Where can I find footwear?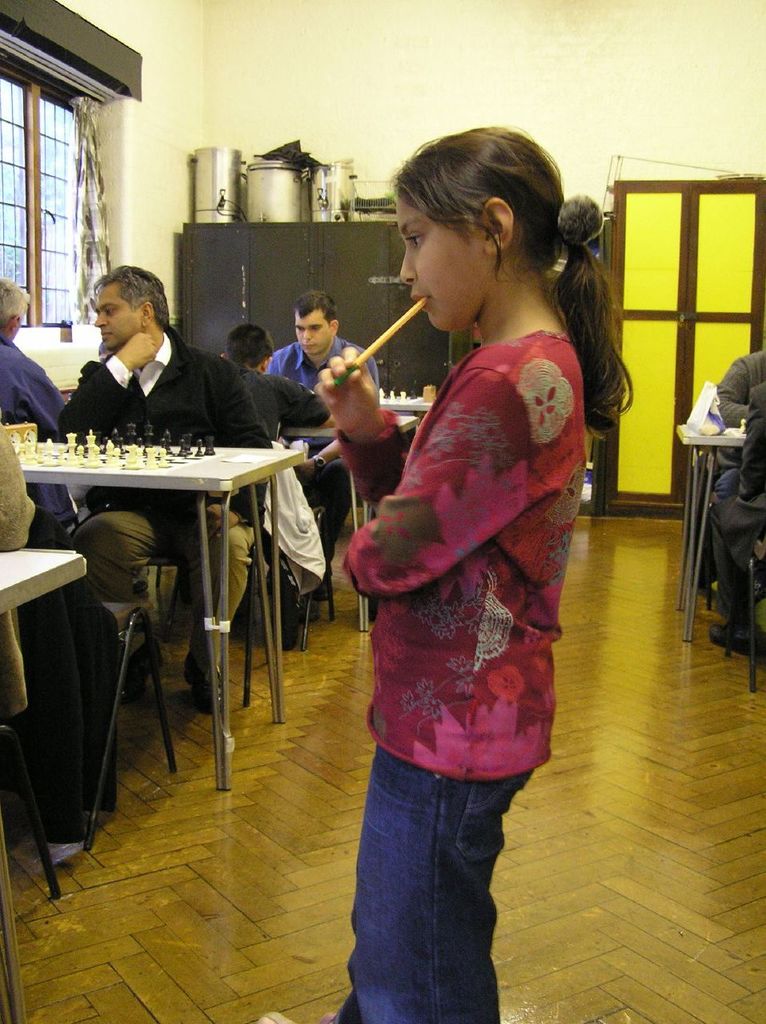
You can find it at select_region(124, 642, 174, 699).
